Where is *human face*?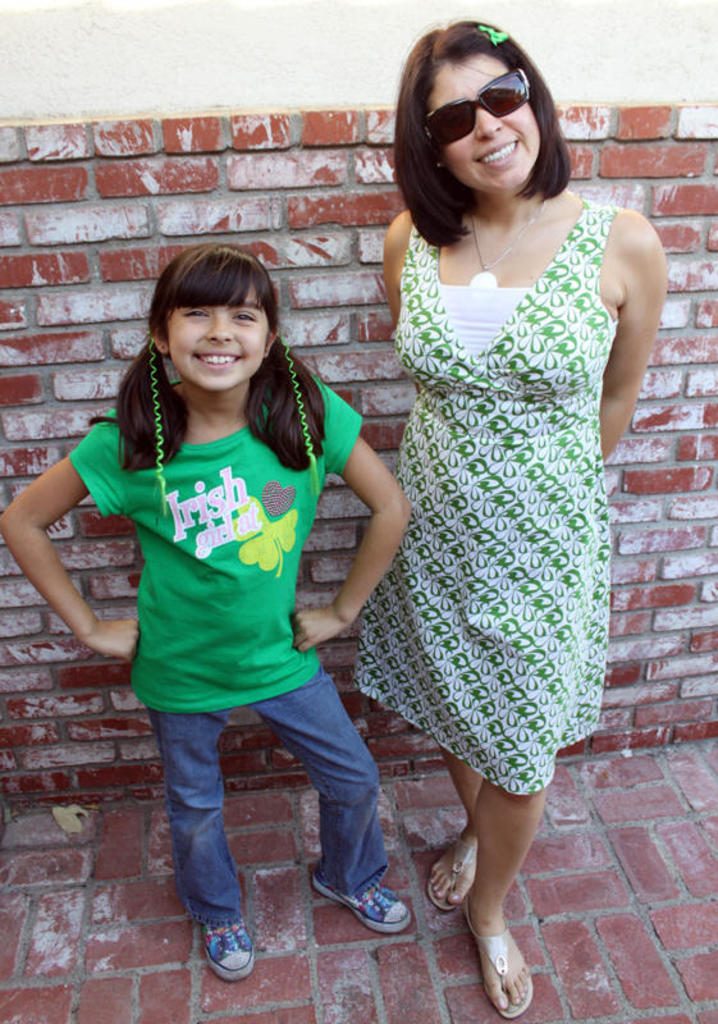
166:282:267:392.
